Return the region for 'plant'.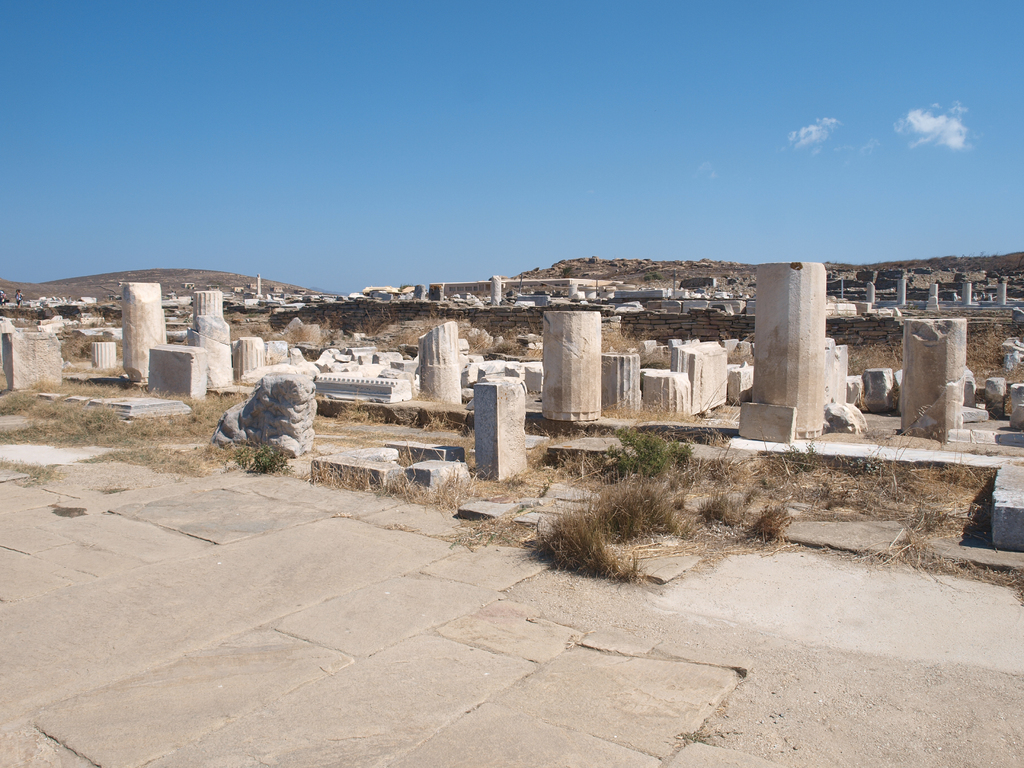
x1=531, y1=500, x2=647, y2=584.
